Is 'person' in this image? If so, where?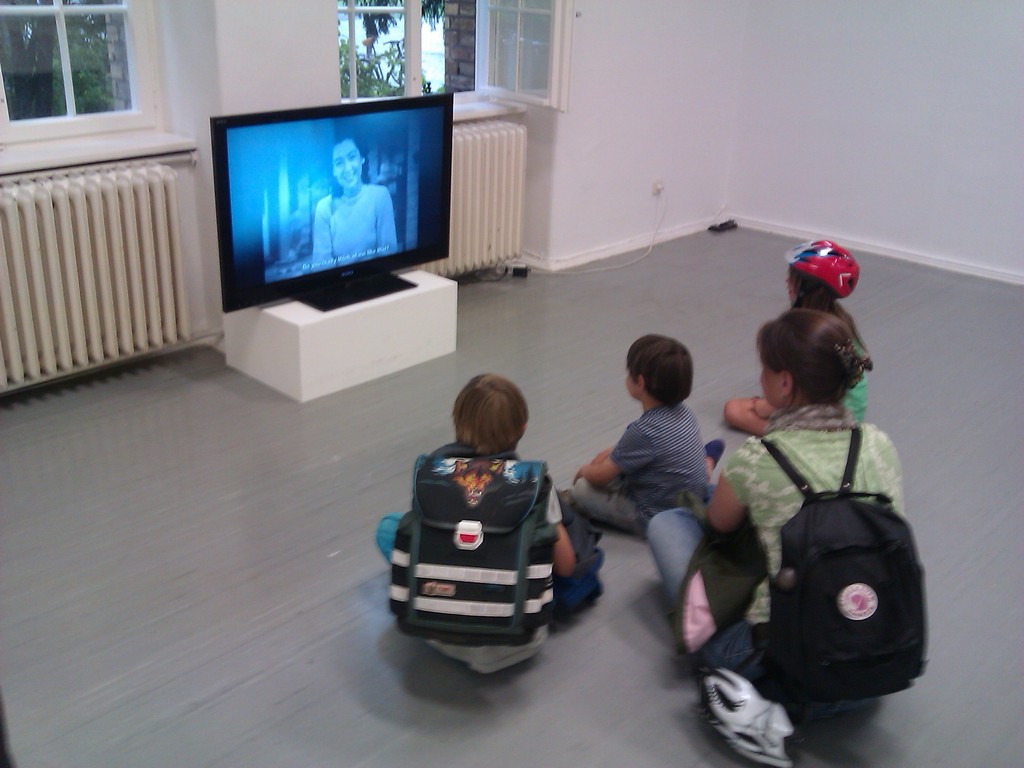
Yes, at bbox=[308, 137, 406, 266].
